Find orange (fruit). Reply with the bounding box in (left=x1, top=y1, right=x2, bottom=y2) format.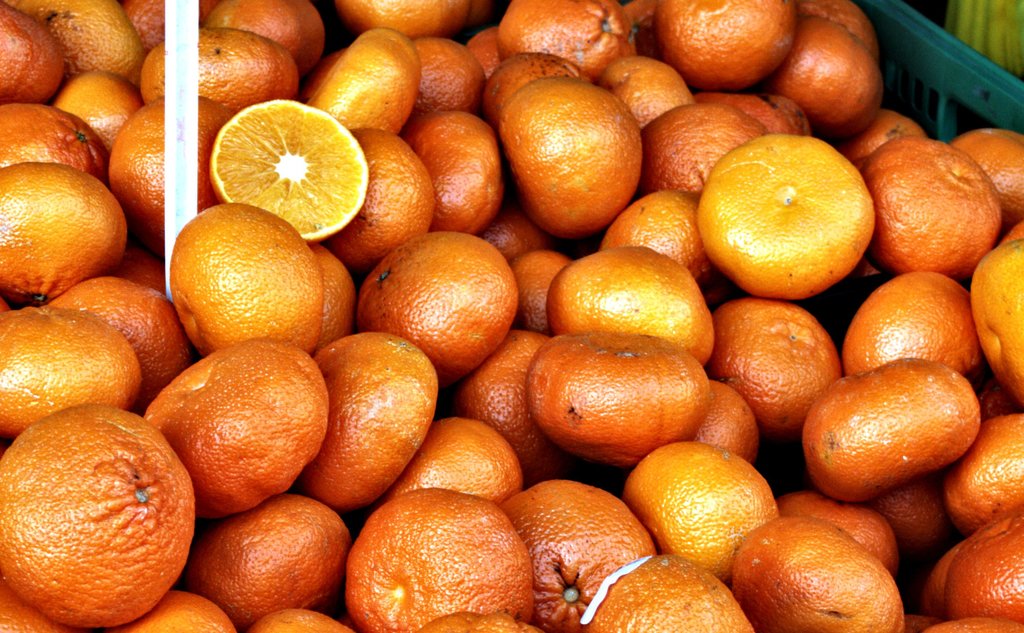
(left=3, top=0, right=138, bottom=83).
